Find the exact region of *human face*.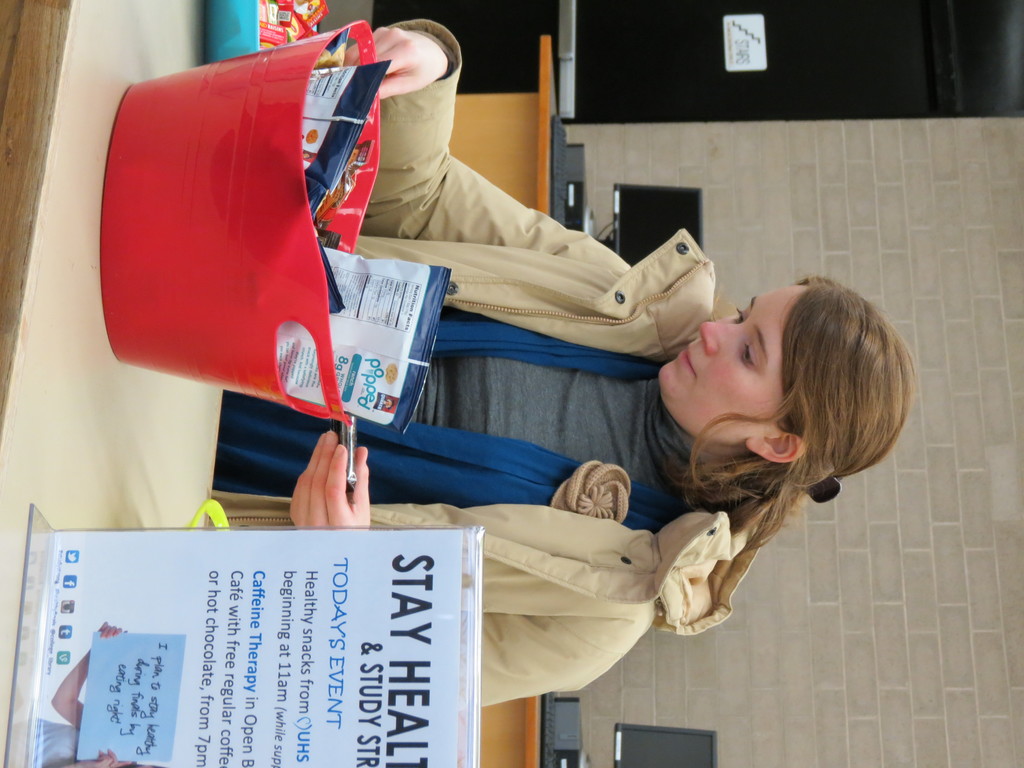
Exact region: [x1=656, y1=283, x2=799, y2=442].
